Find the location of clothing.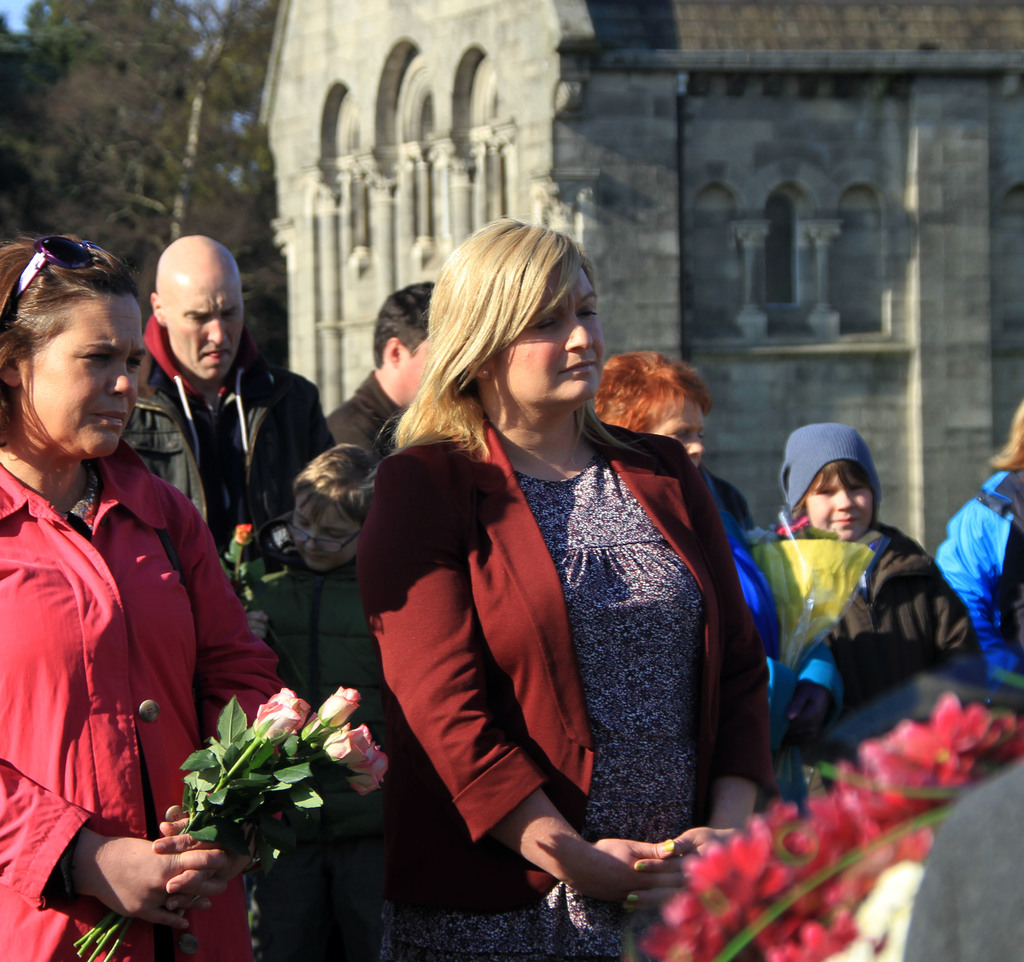
Location: select_region(355, 411, 788, 959).
